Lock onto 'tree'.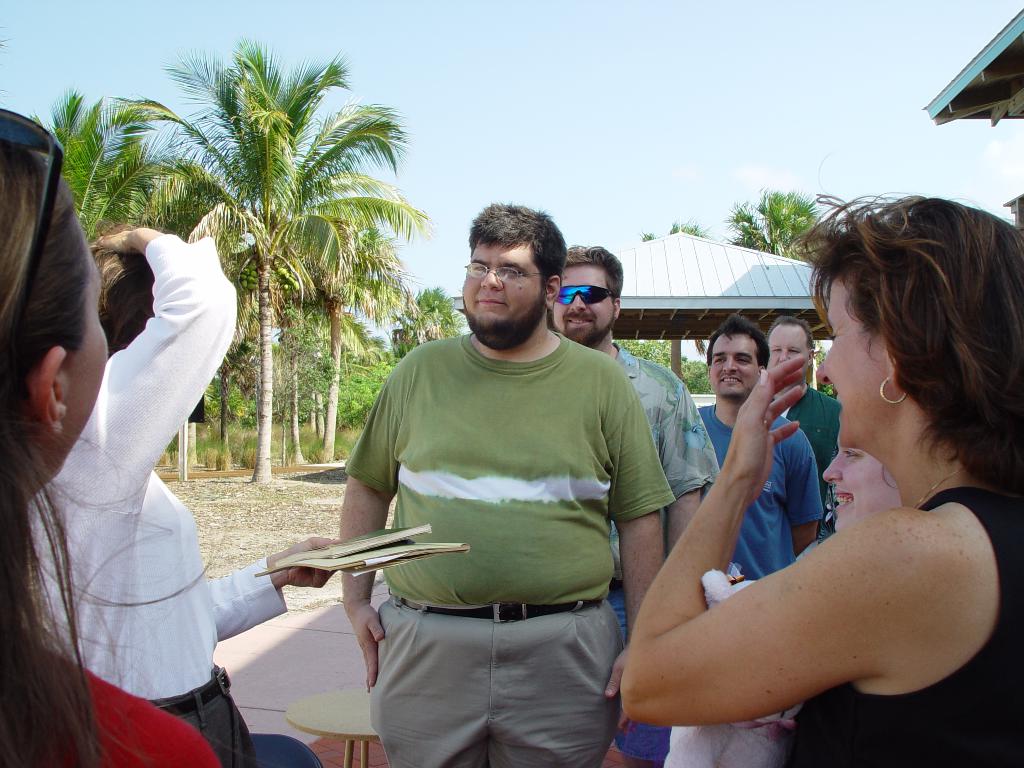
Locked: <bbox>26, 91, 186, 247</bbox>.
